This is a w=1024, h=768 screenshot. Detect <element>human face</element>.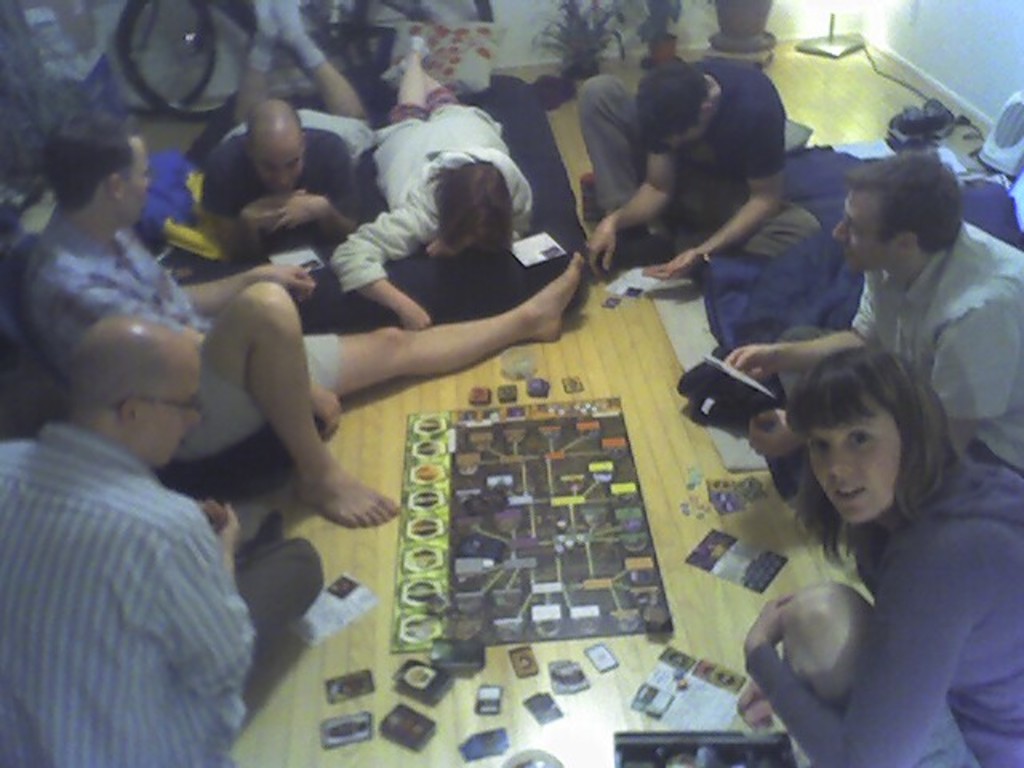
crop(803, 389, 896, 528).
